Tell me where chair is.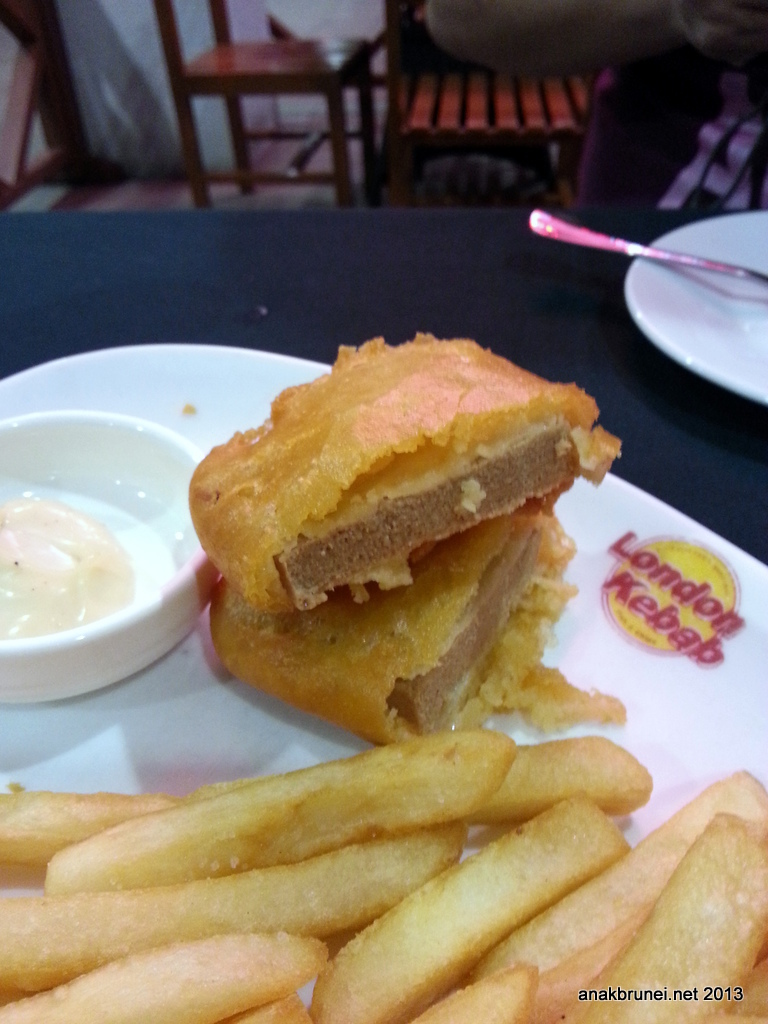
chair is at 146:0:380:212.
